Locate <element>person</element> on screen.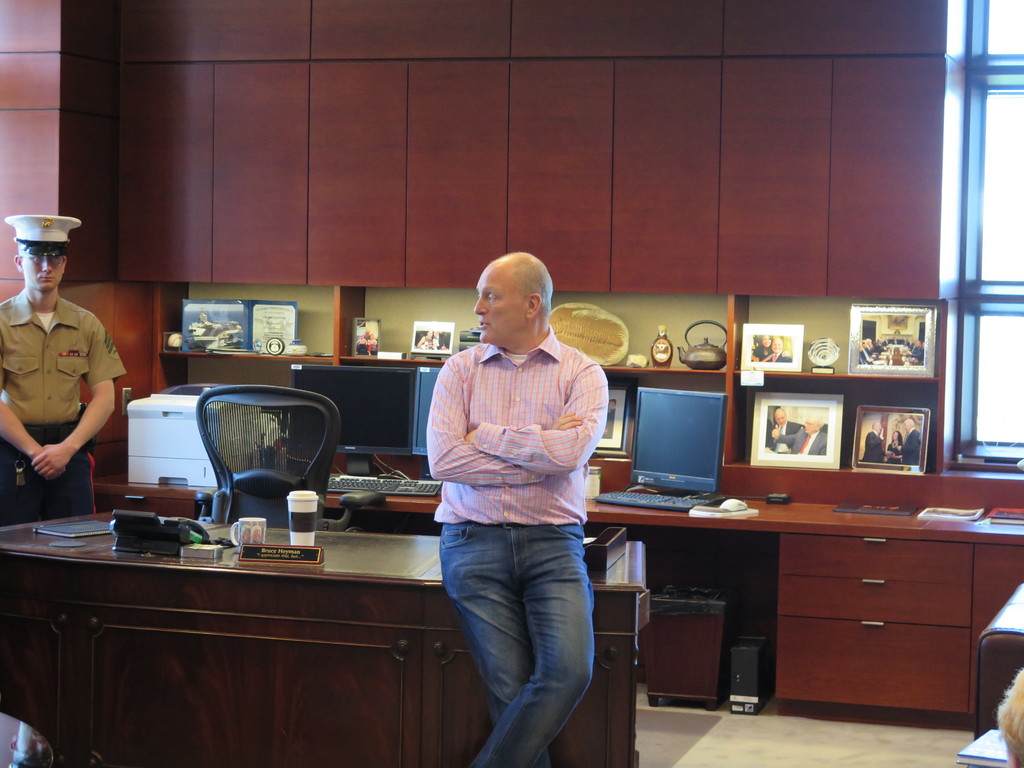
On screen at (left=996, top=665, right=1023, bottom=767).
